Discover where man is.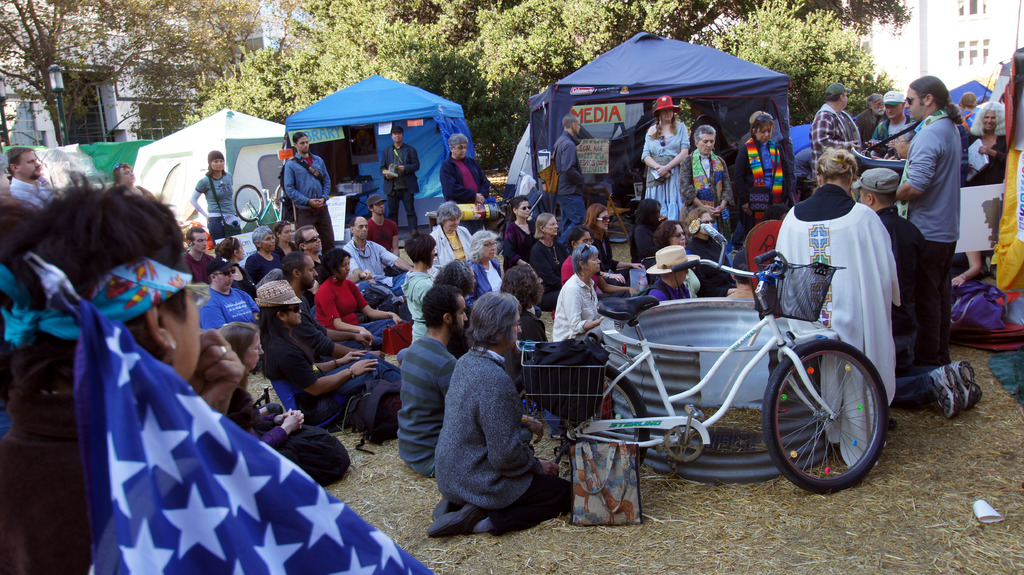
Discovered at [386,283,463,480].
